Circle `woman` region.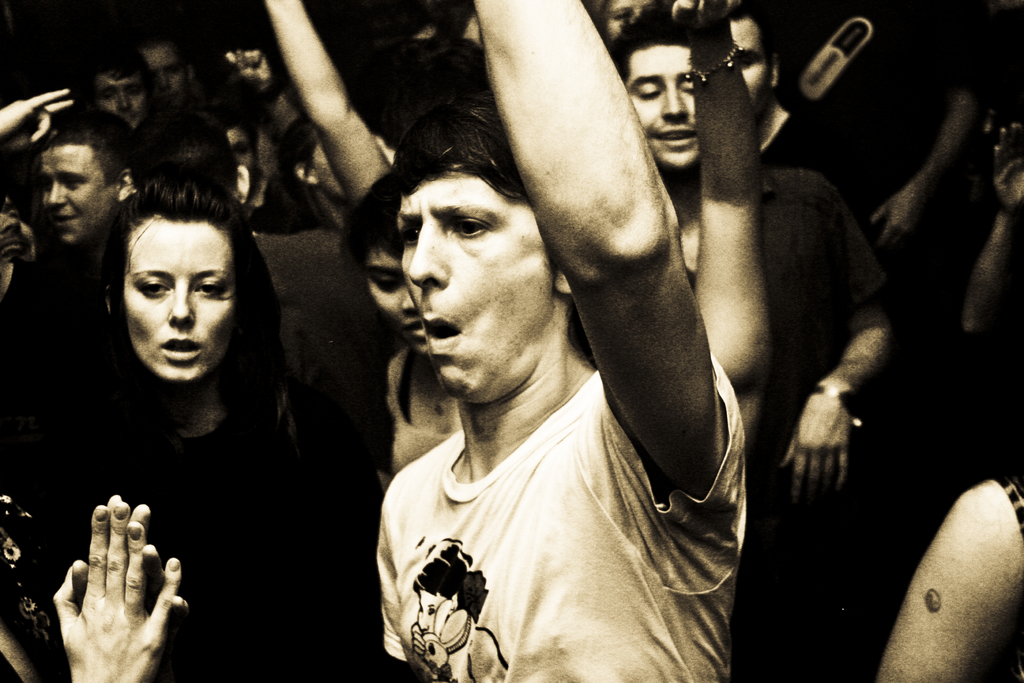
Region: {"x1": 16, "y1": 163, "x2": 398, "y2": 682}.
